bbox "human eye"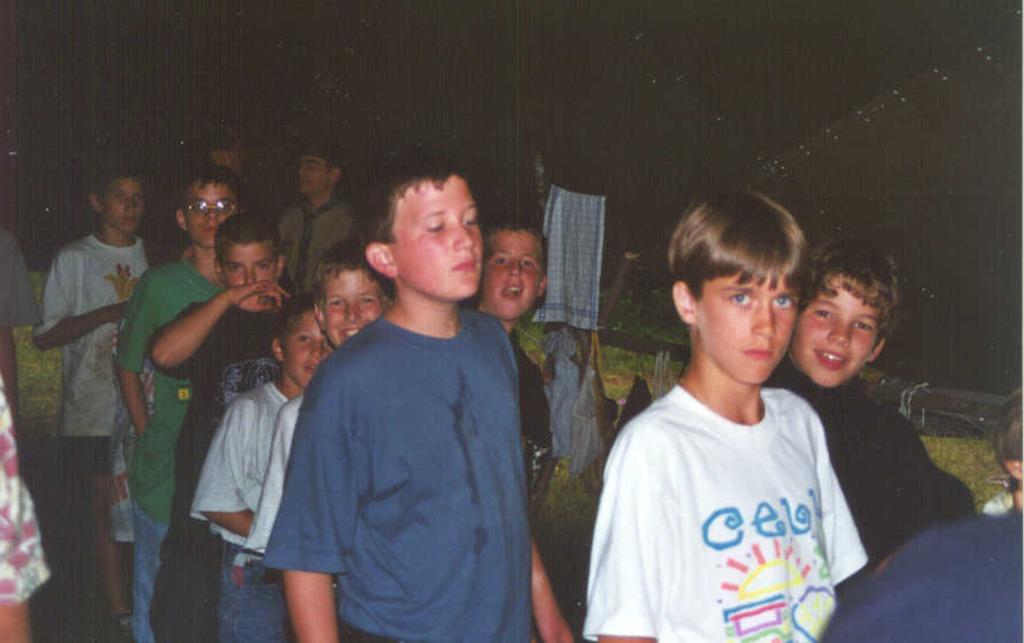
(259, 259, 274, 271)
